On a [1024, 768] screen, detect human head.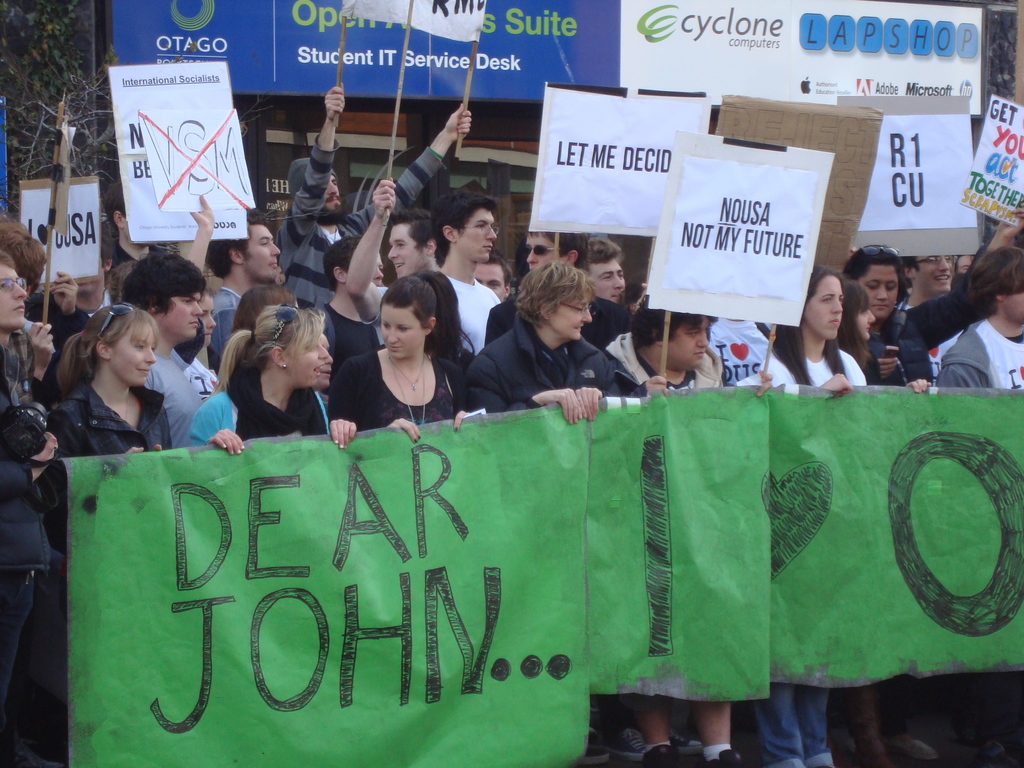
rect(906, 253, 957, 289).
